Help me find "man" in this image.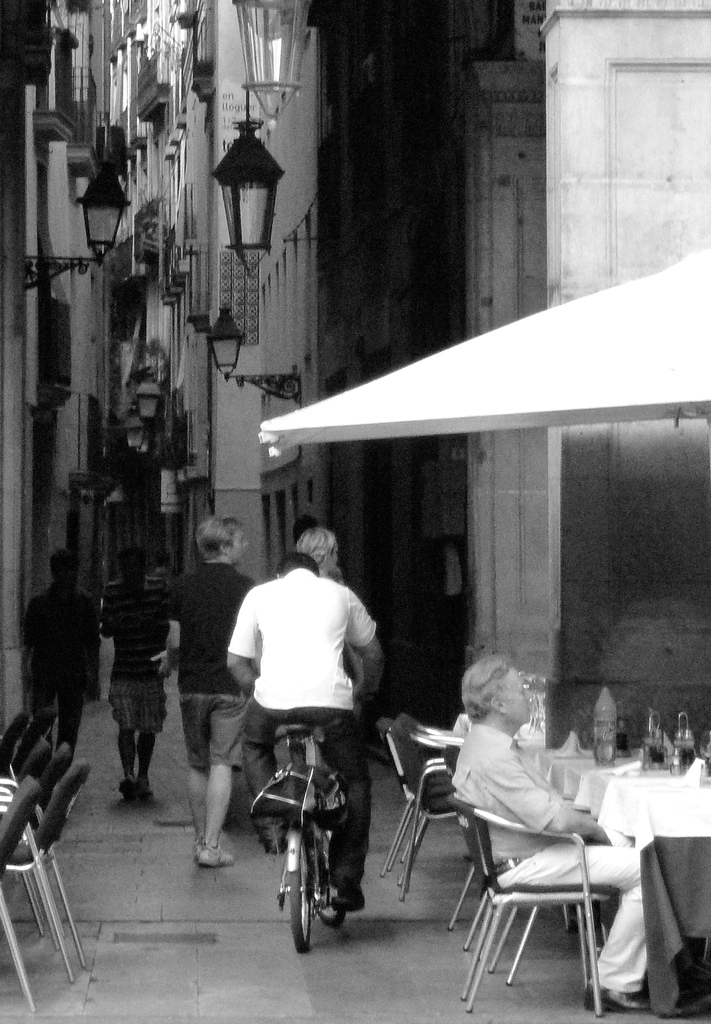
Found it: region(98, 545, 170, 802).
